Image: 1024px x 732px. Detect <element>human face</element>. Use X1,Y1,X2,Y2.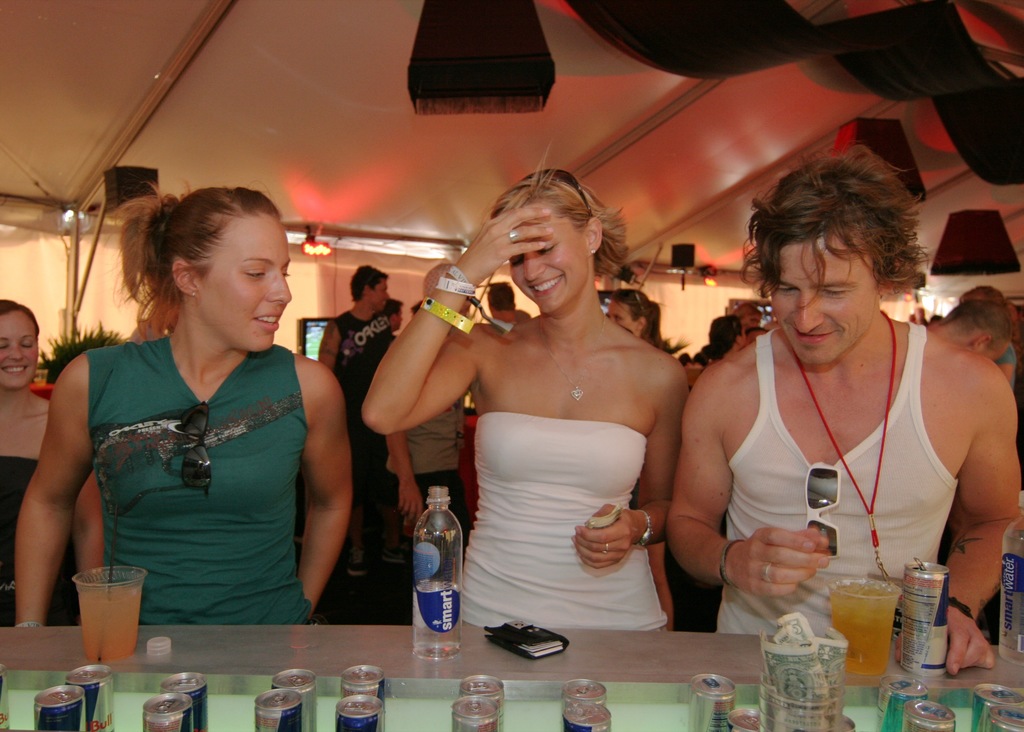
767,238,881,366.
